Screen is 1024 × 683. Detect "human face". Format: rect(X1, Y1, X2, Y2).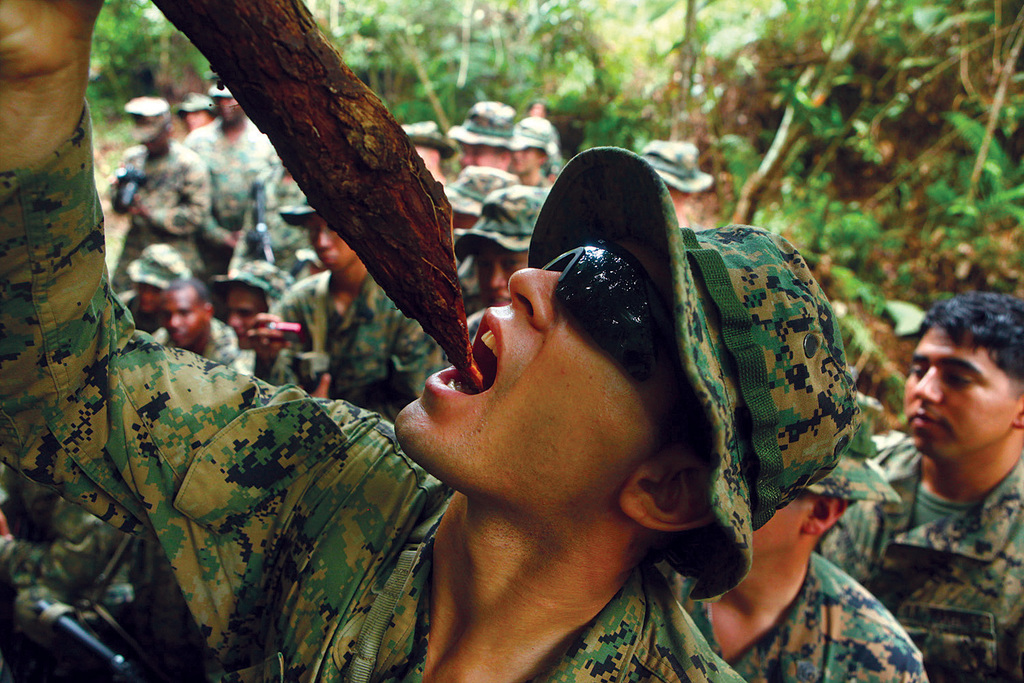
rect(903, 326, 1017, 461).
